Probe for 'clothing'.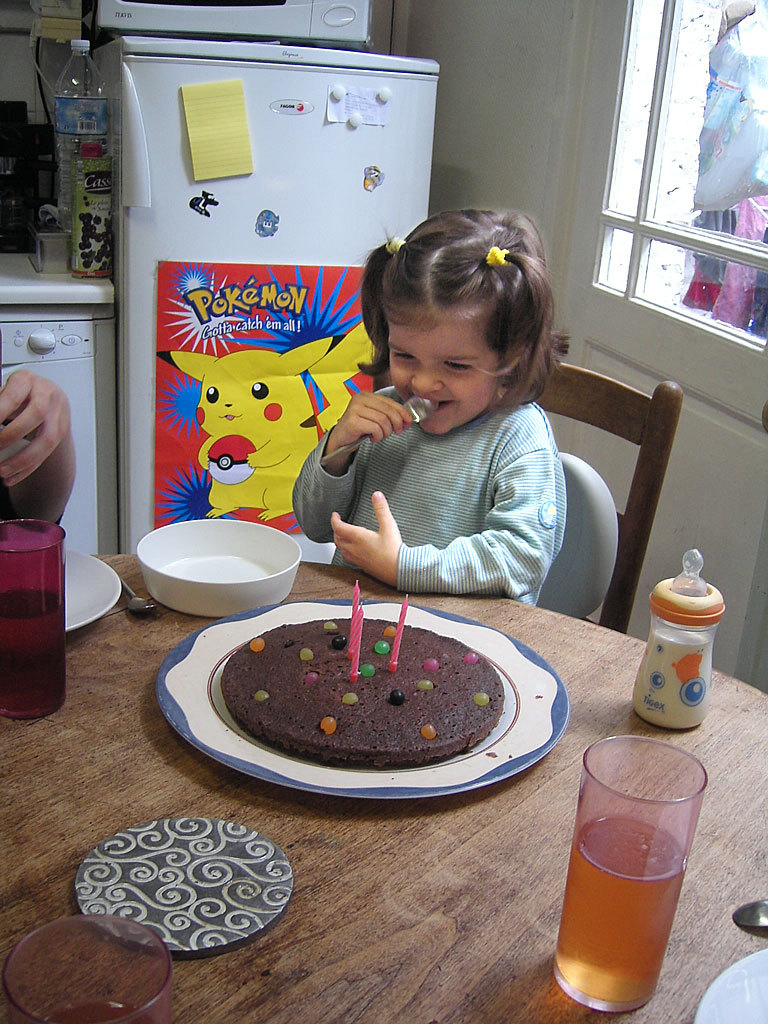
Probe result: [277,359,608,581].
